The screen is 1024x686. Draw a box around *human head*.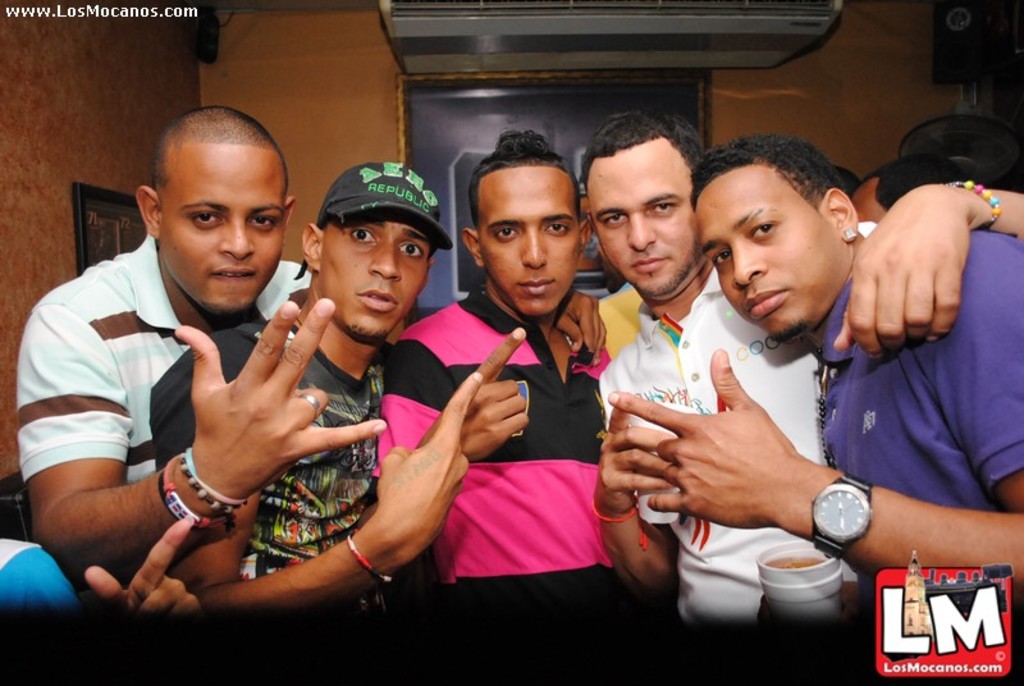
x1=132 y1=106 x2=293 y2=317.
